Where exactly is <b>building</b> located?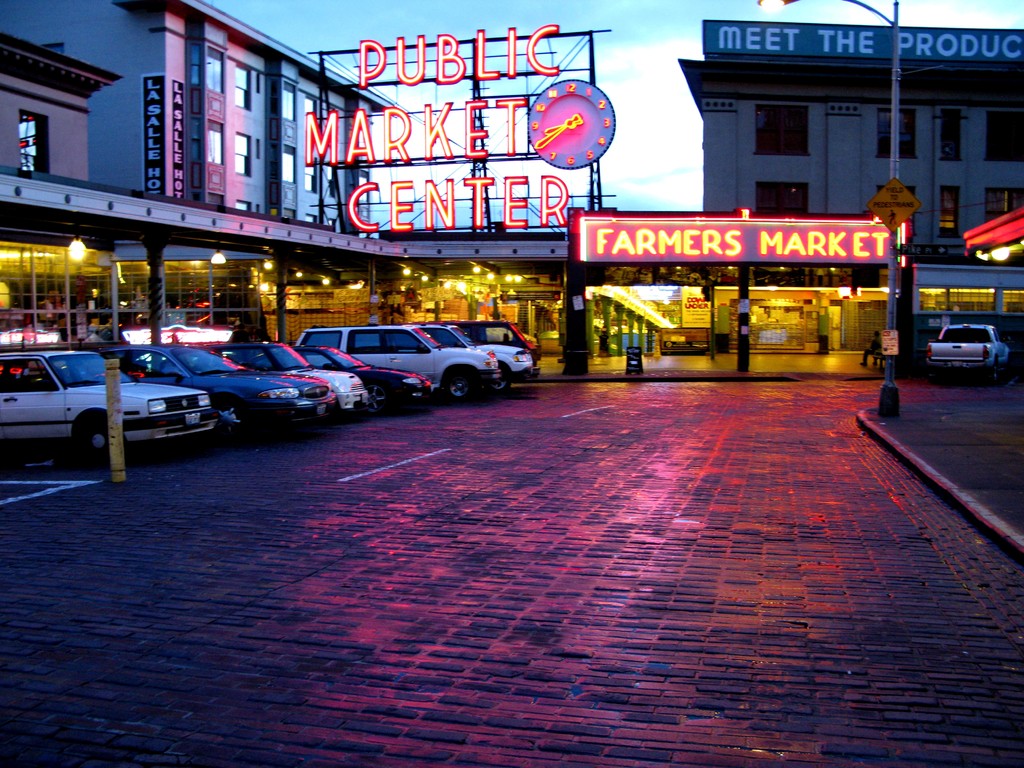
Its bounding box is (0,33,122,184).
